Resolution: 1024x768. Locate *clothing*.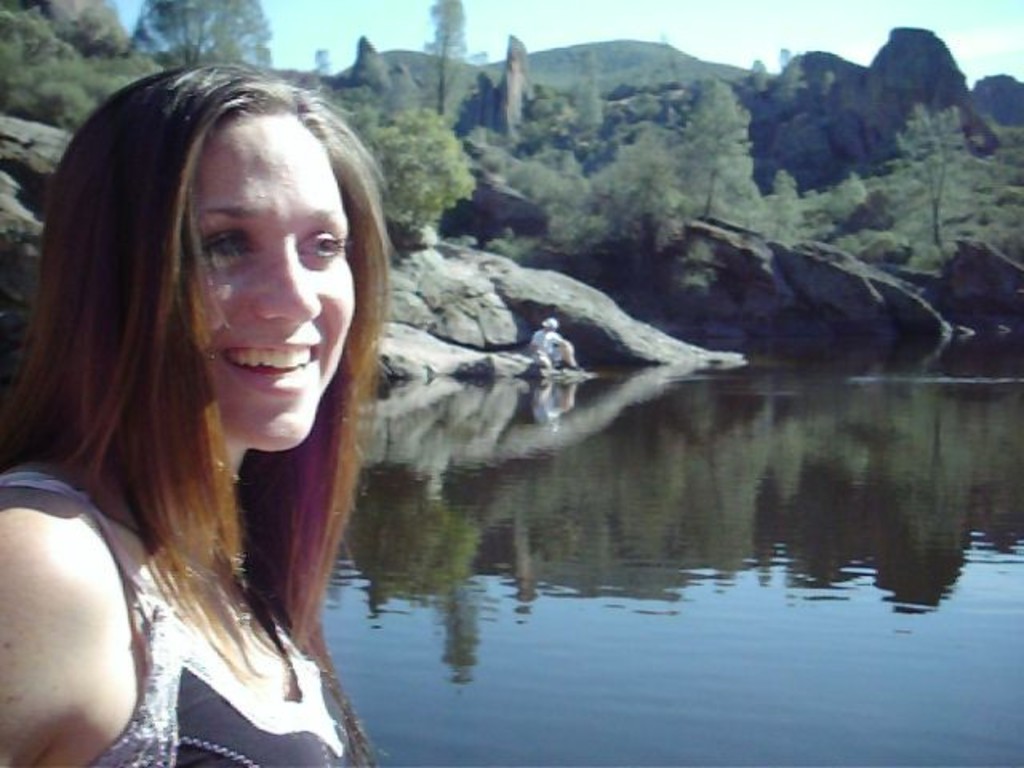
(526,326,578,357).
